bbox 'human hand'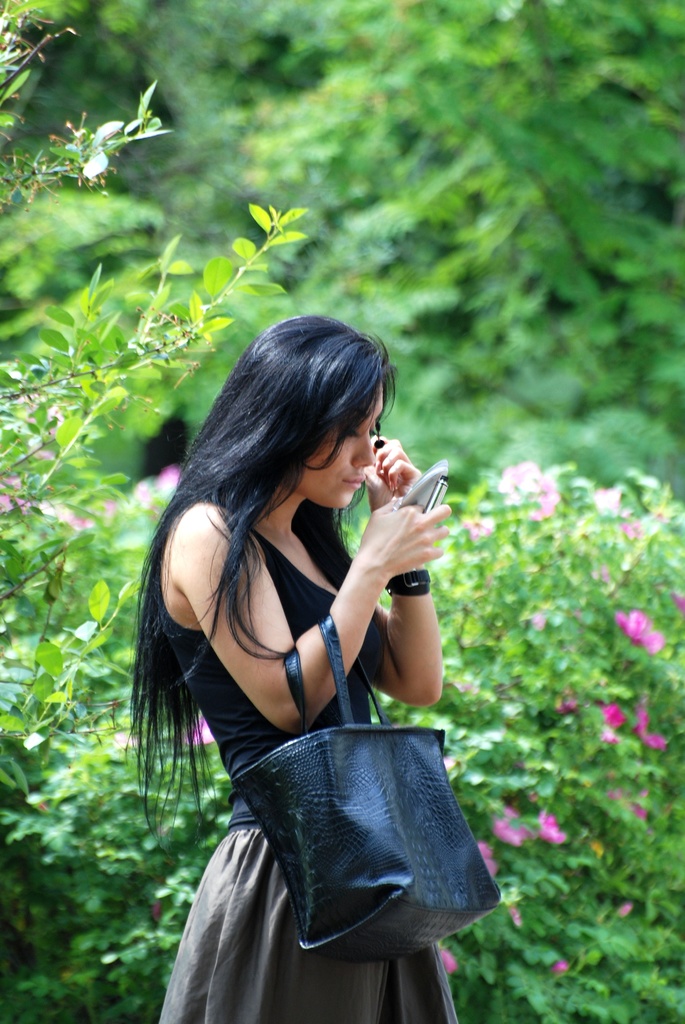
{"x1": 345, "y1": 468, "x2": 457, "y2": 622}
